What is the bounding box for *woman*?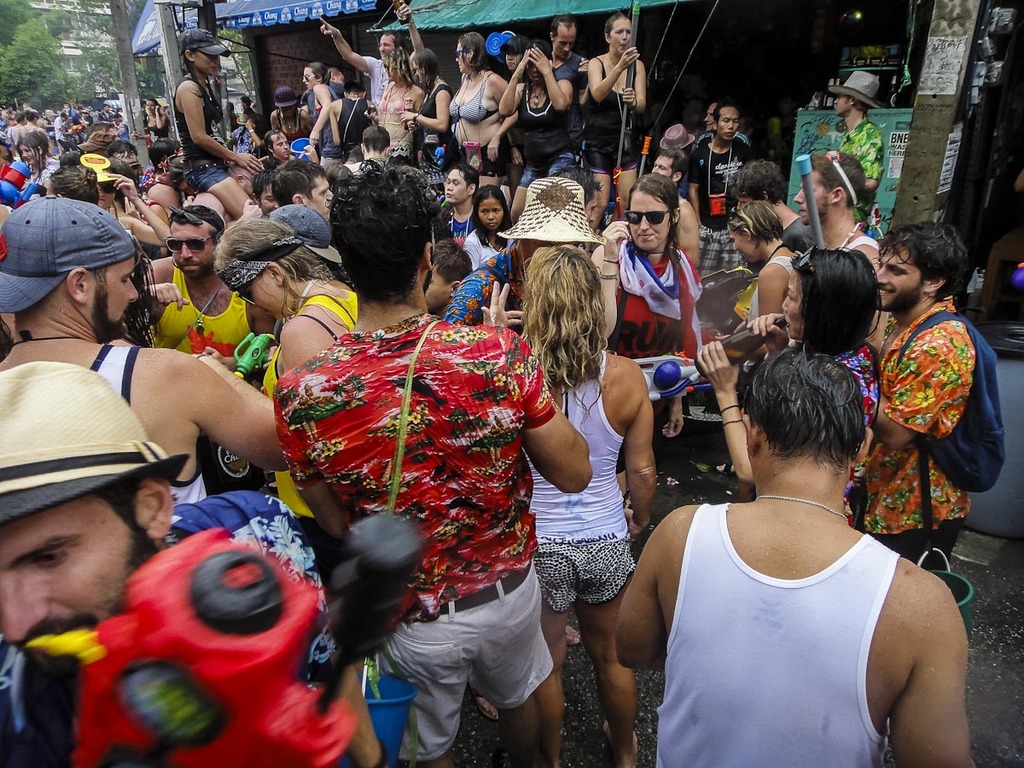
rect(696, 245, 881, 528).
